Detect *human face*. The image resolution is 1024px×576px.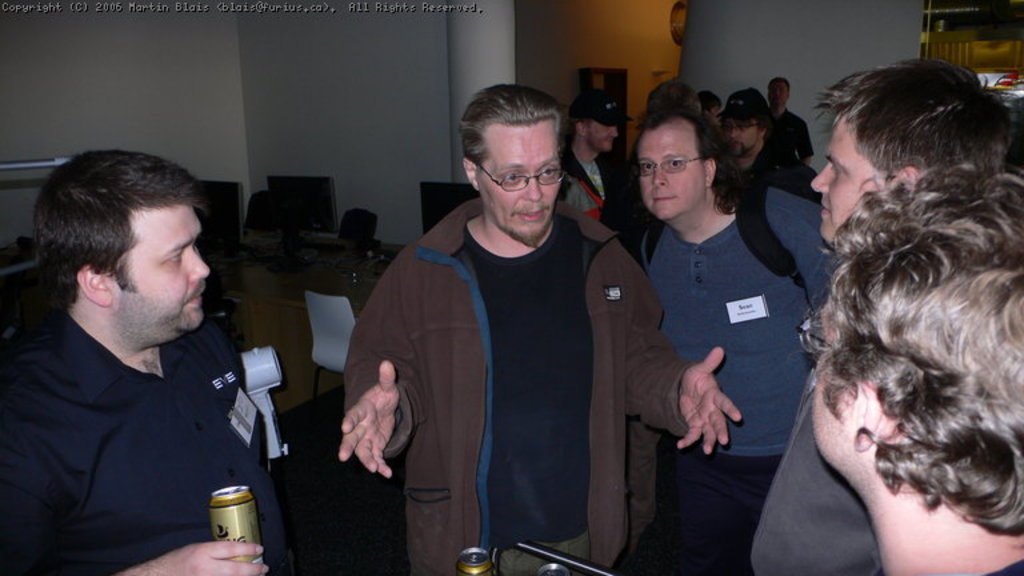
Rect(812, 299, 856, 461).
